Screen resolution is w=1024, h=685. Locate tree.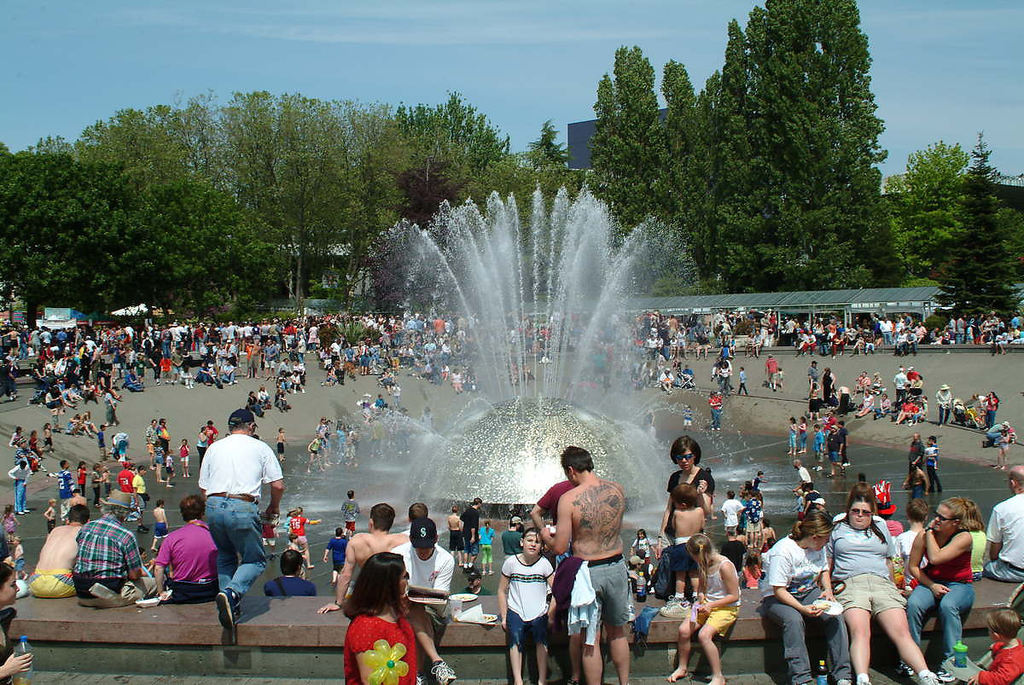
left=660, top=4, right=904, bottom=302.
